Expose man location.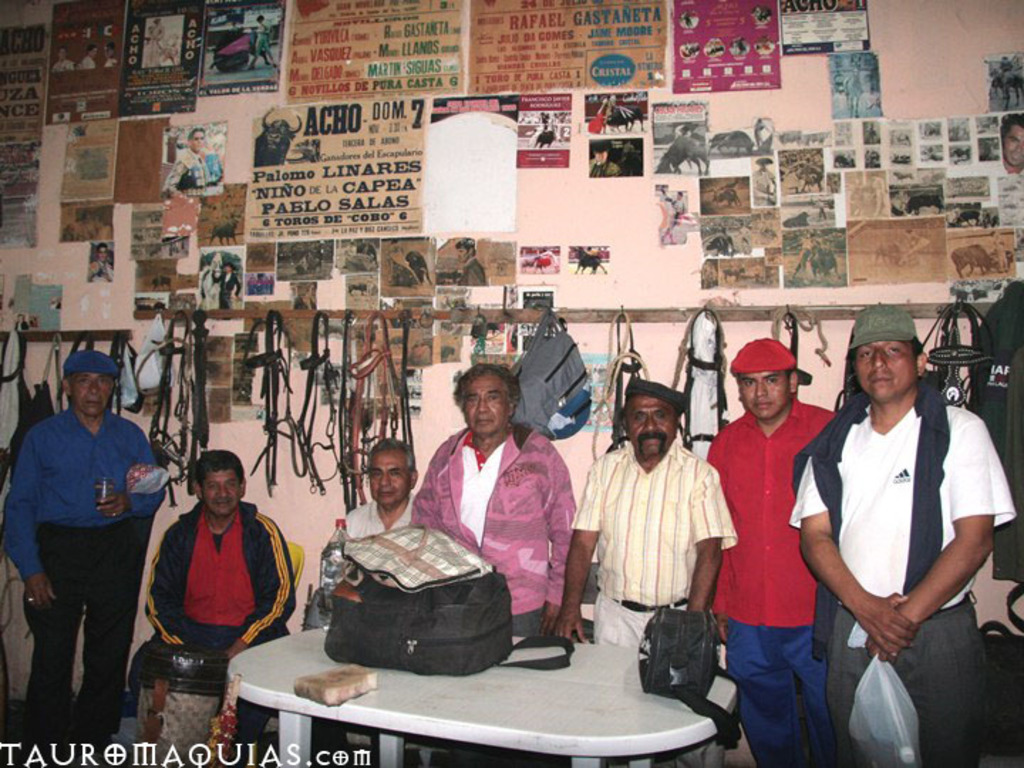
Exposed at {"x1": 1, "y1": 348, "x2": 165, "y2": 762}.
